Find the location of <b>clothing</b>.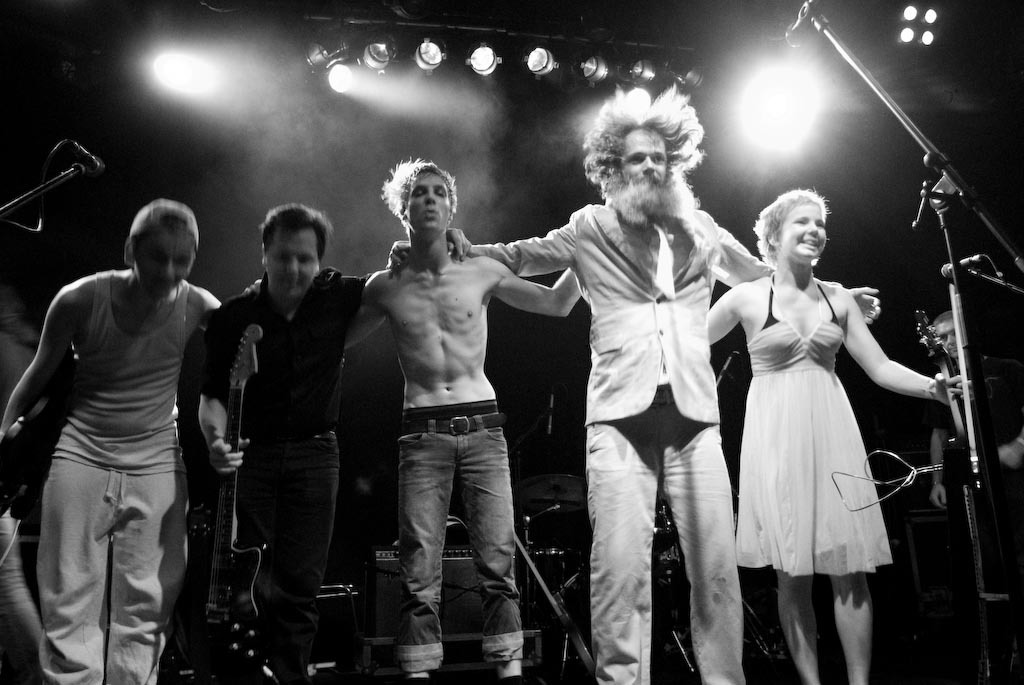
Location: (200,257,371,678).
